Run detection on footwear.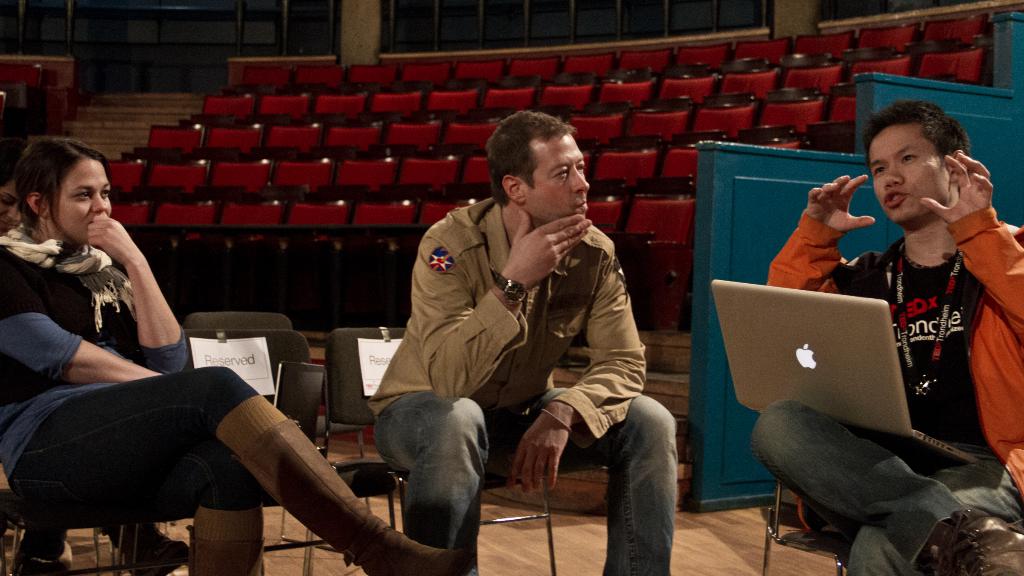
Result: rect(924, 503, 1022, 574).
